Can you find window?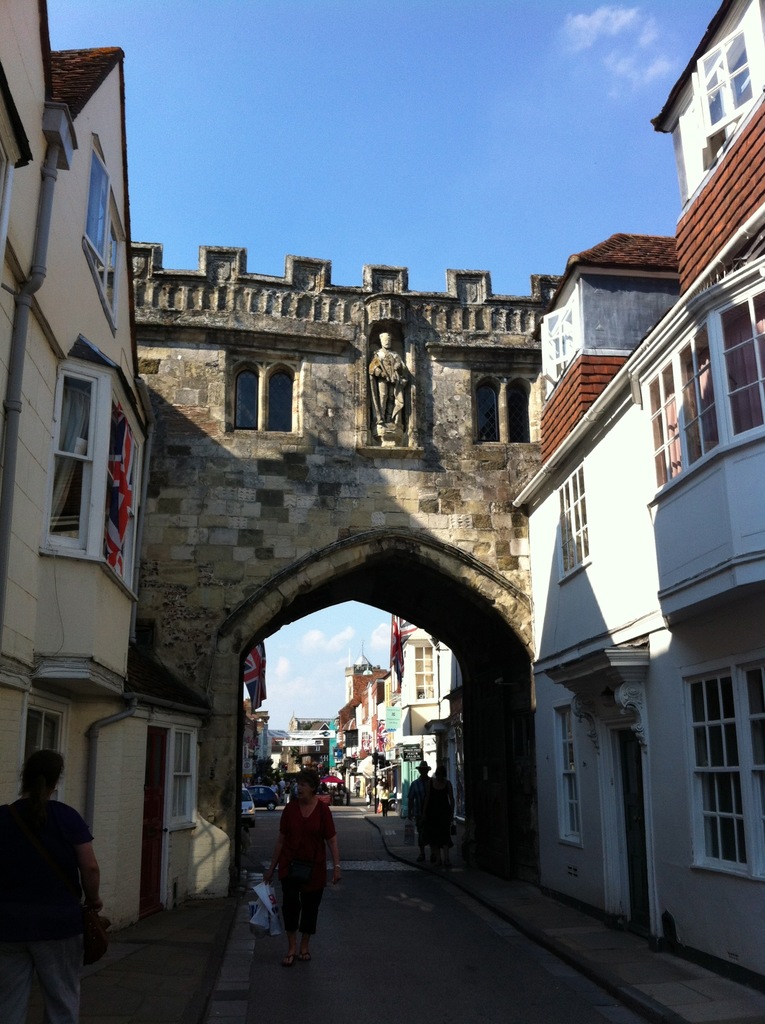
Yes, bounding box: 672/645/754/913.
